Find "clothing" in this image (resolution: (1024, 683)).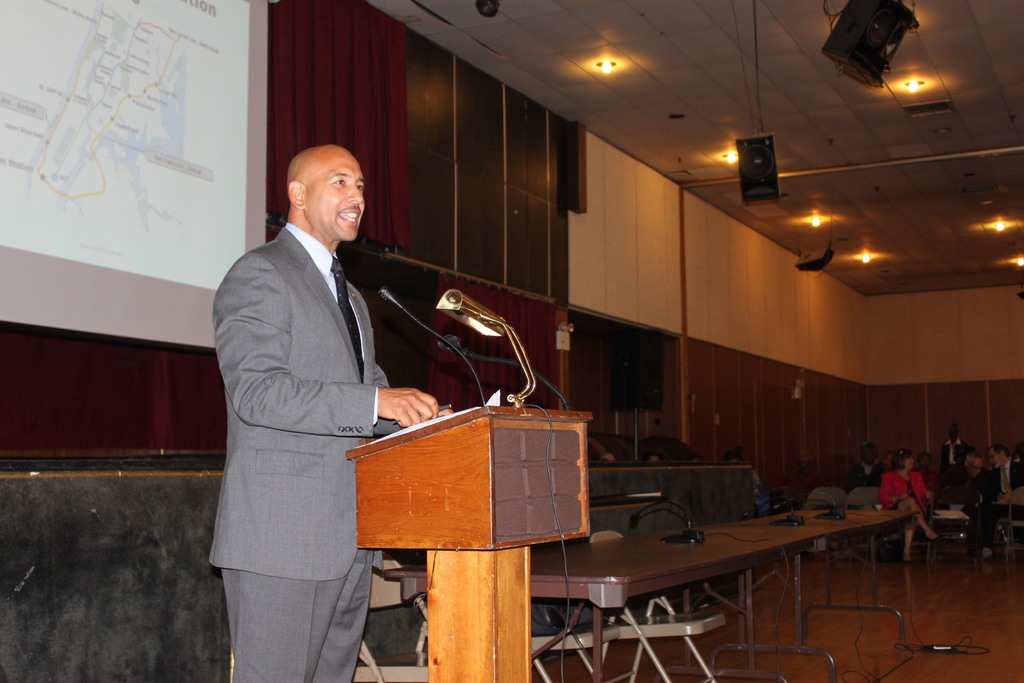
<bbox>877, 467, 929, 526</bbox>.
